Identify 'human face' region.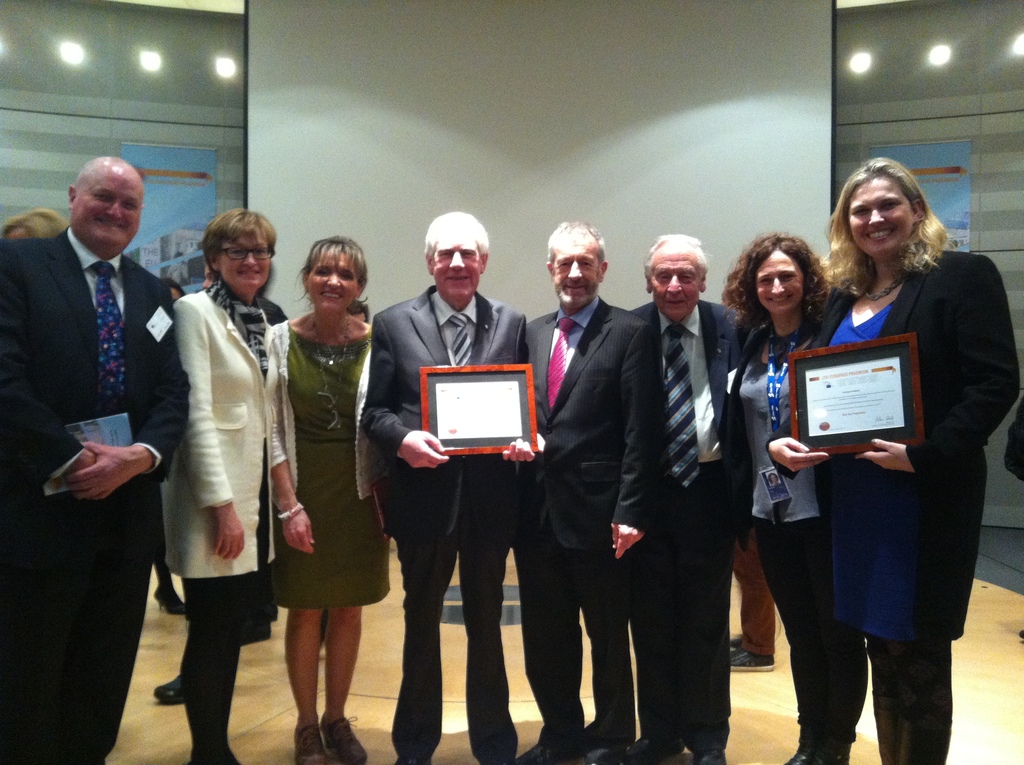
Region: pyautogui.locateOnScreen(849, 177, 914, 257).
